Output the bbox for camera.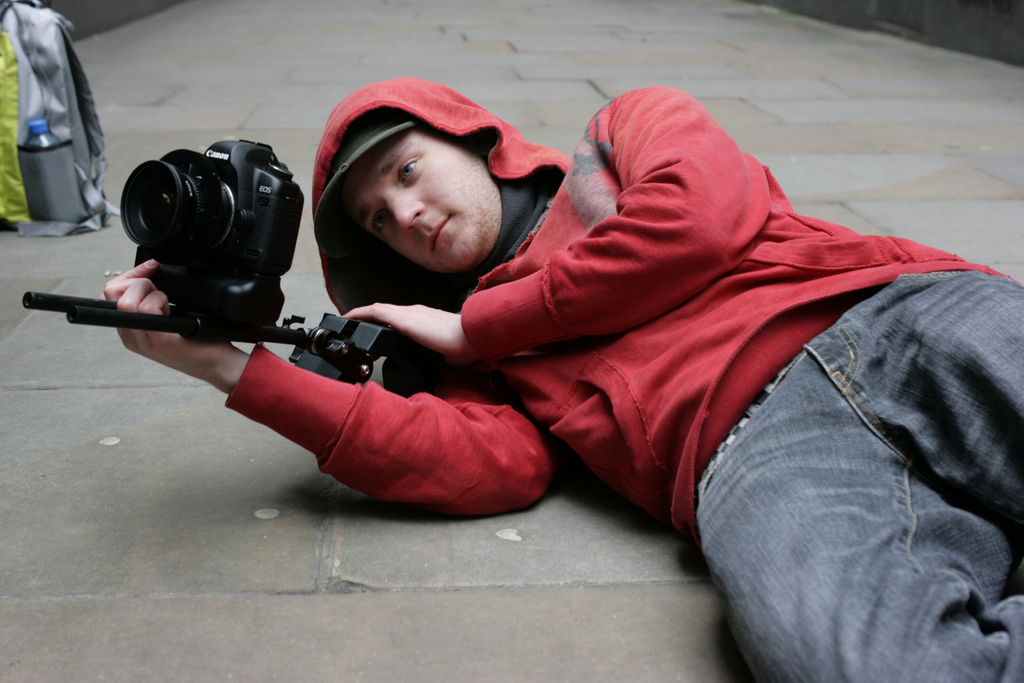
(x1=13, y1=126, x2=305, y2=339).
